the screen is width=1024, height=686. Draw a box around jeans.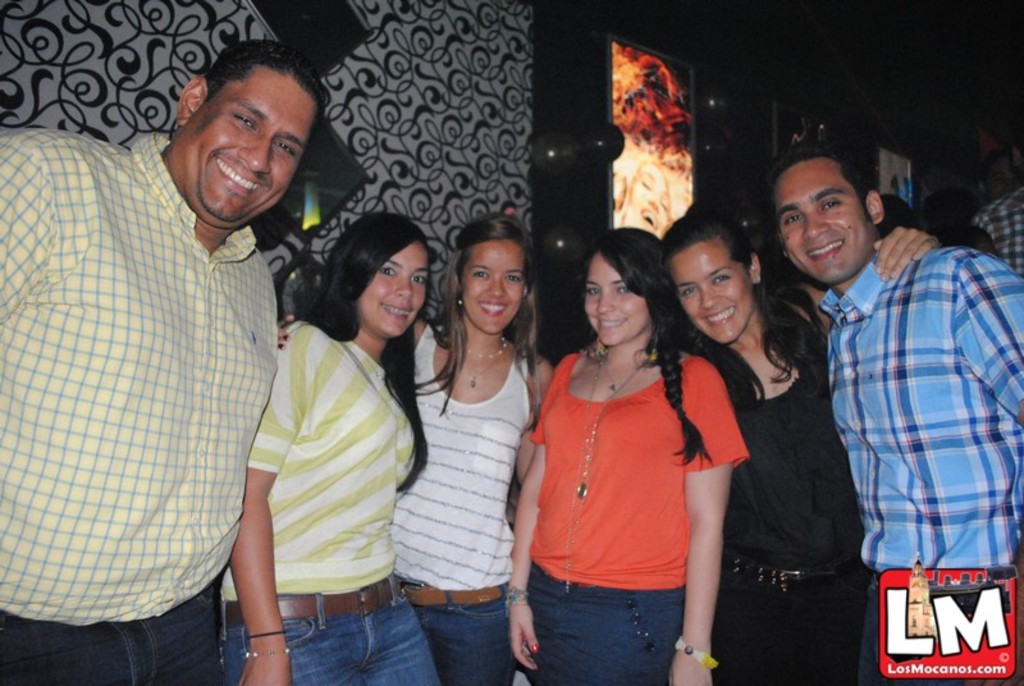
box(509, 571, 709, 678).
